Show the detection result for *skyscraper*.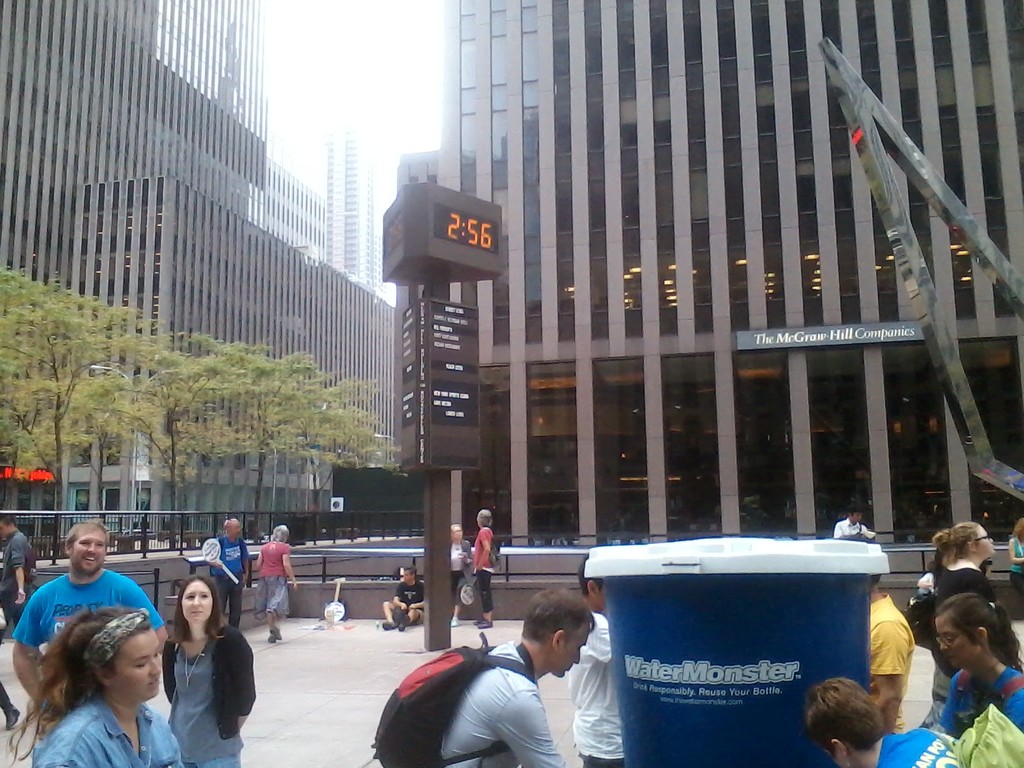
bbox(0, 0, 408, 556).
